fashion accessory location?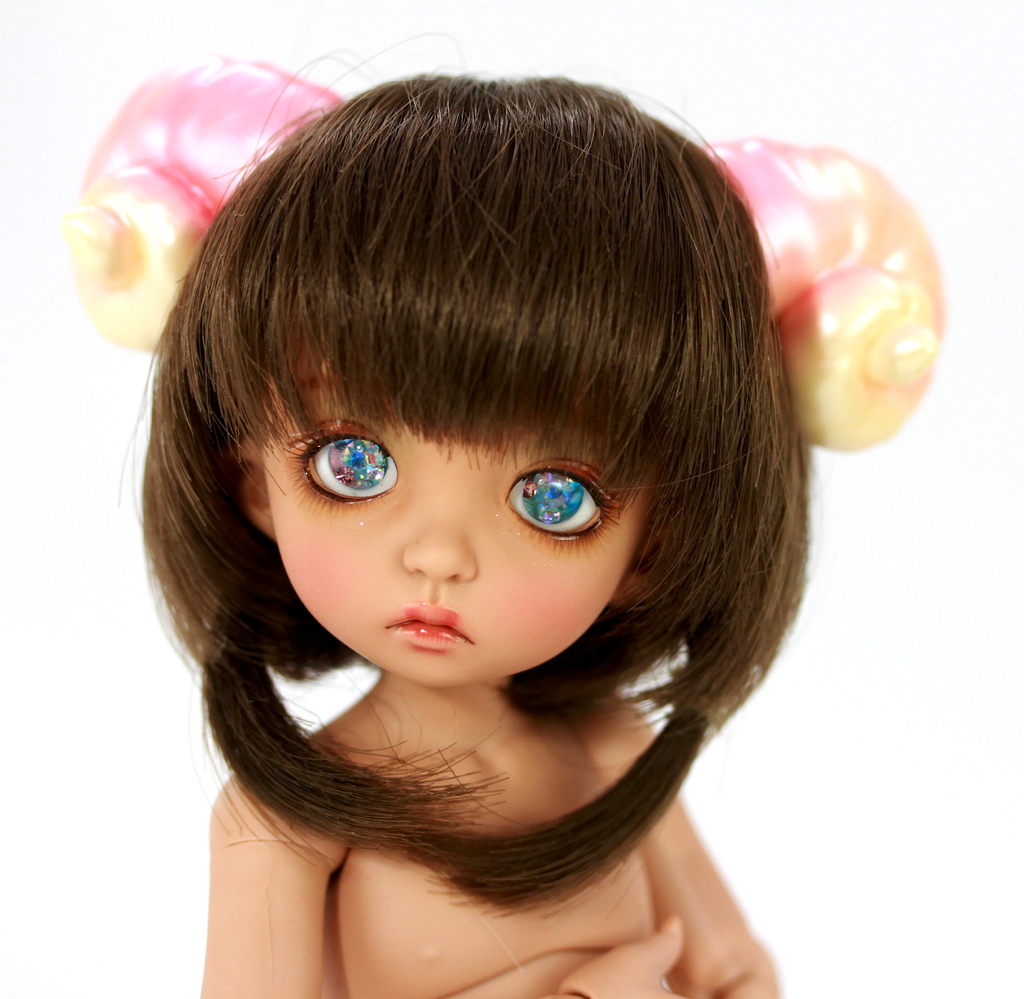
[left=71, top=51, right=342, bottom=354]
